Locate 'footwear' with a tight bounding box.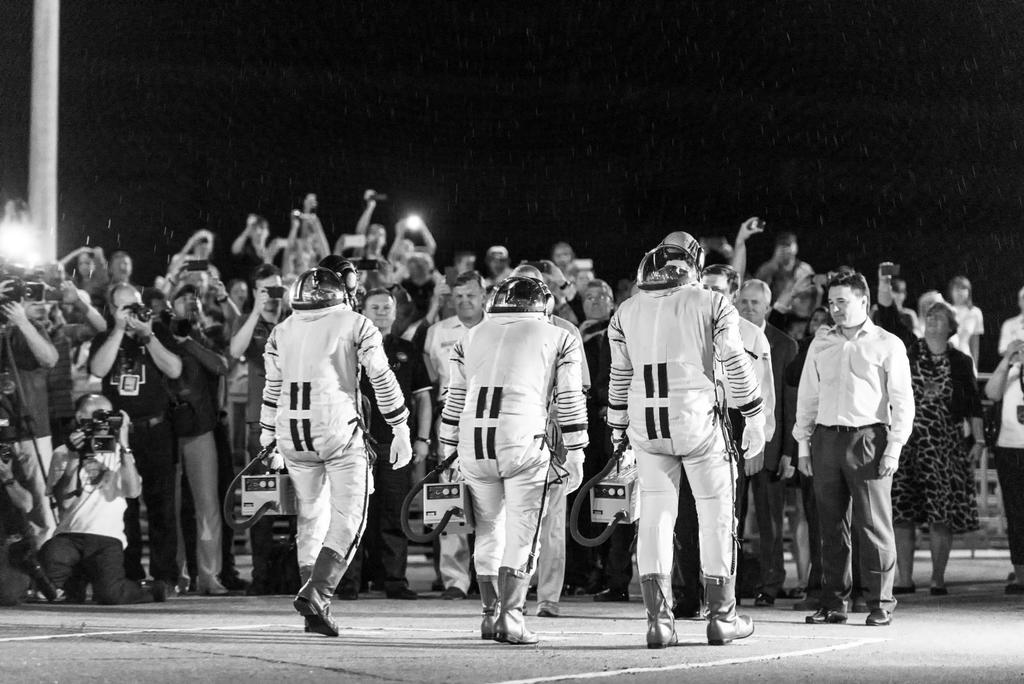
[x1=280, y1=564, x2=346, y2=641].
